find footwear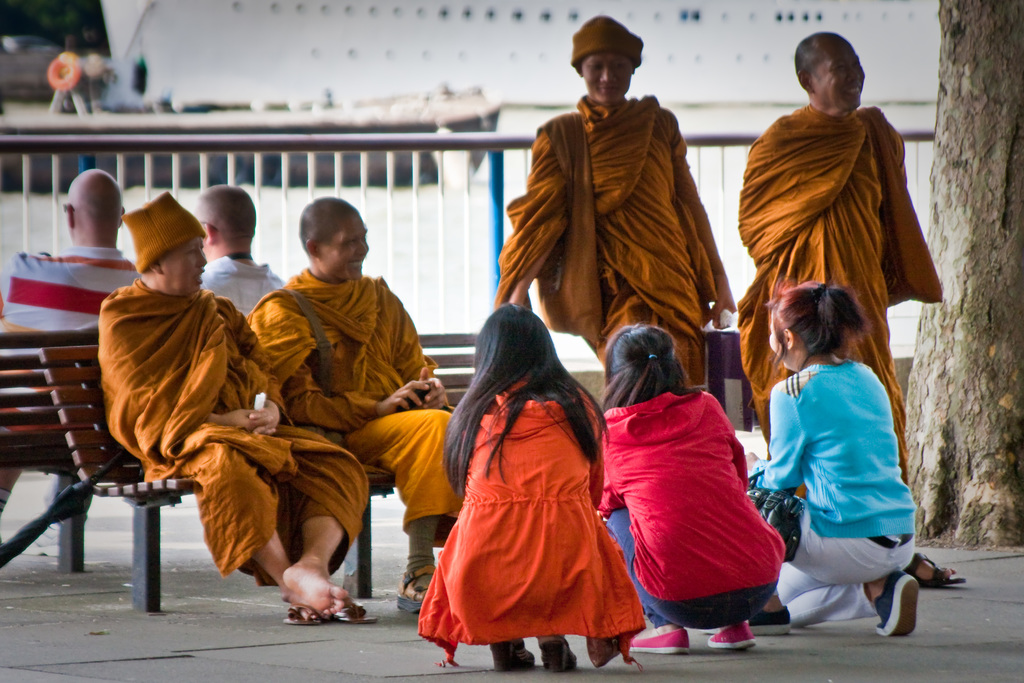
755, 605, 790, 632
